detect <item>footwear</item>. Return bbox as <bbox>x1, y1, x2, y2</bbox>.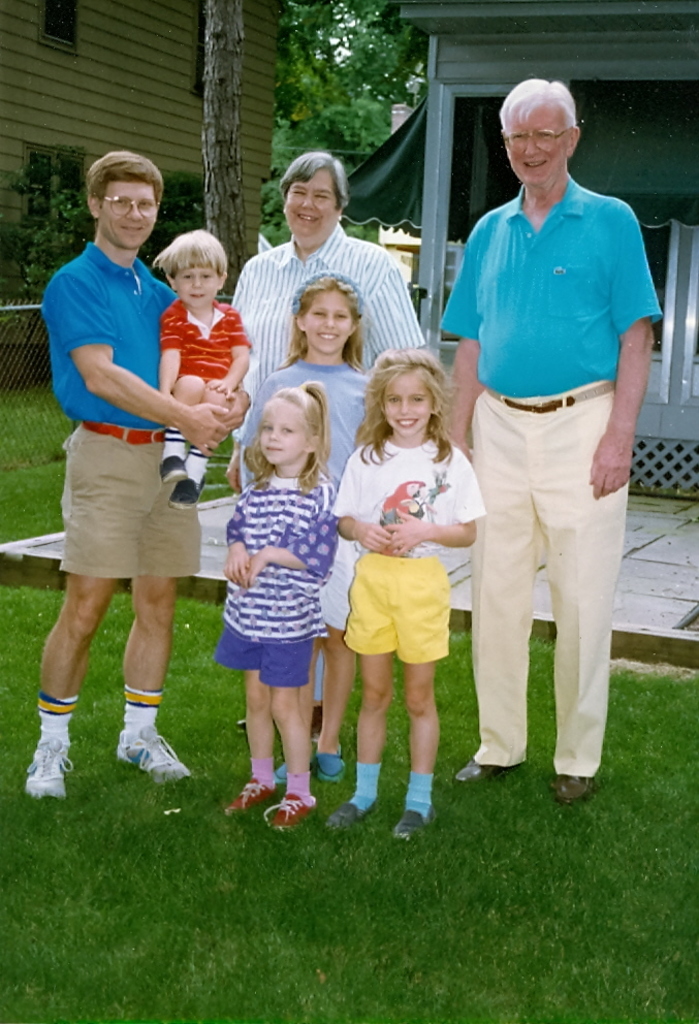
<bbox>236, 773, 321, 829</bbox>.
